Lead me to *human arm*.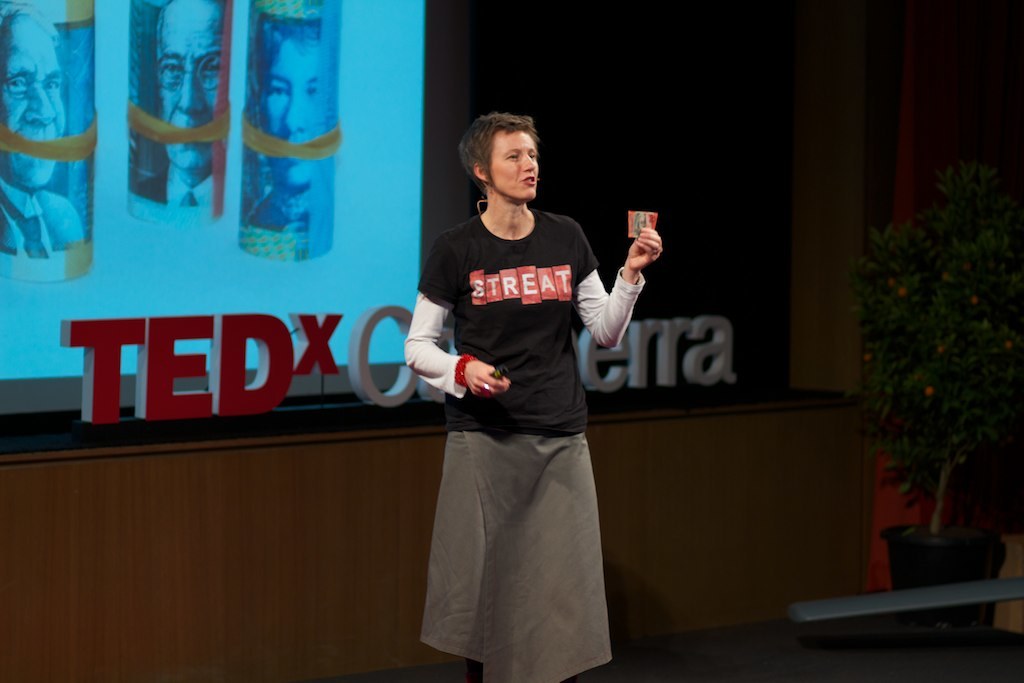
Lead to 600,217,677,317.
